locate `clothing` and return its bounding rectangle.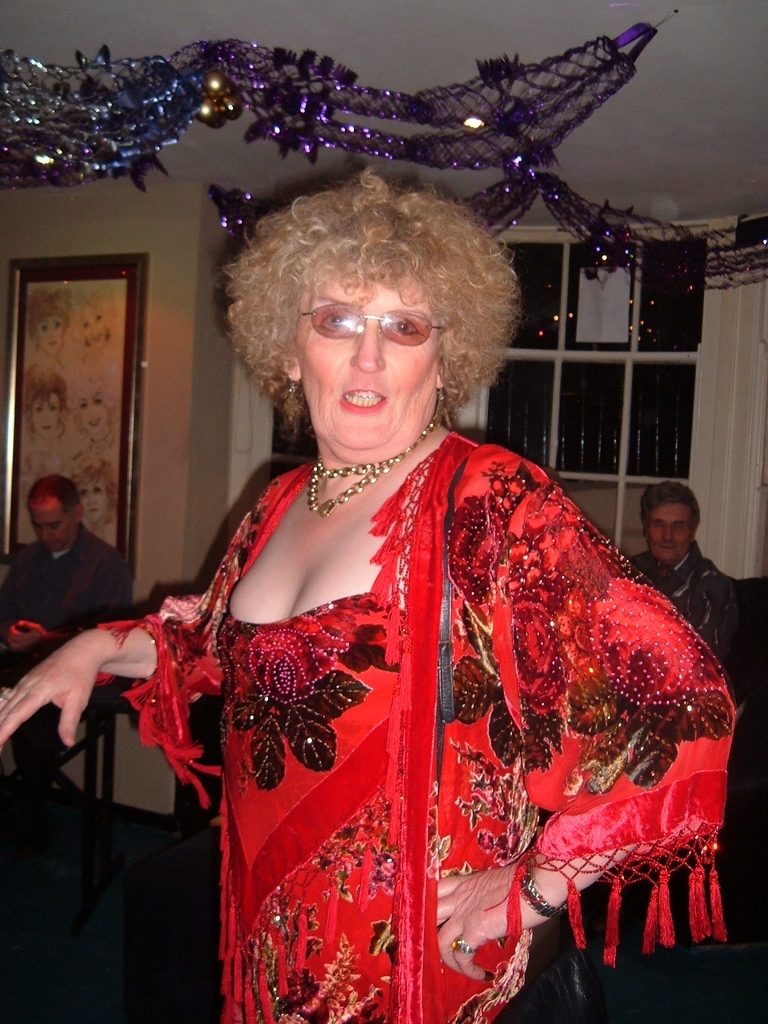
rect(619, 545, 754, 717).
